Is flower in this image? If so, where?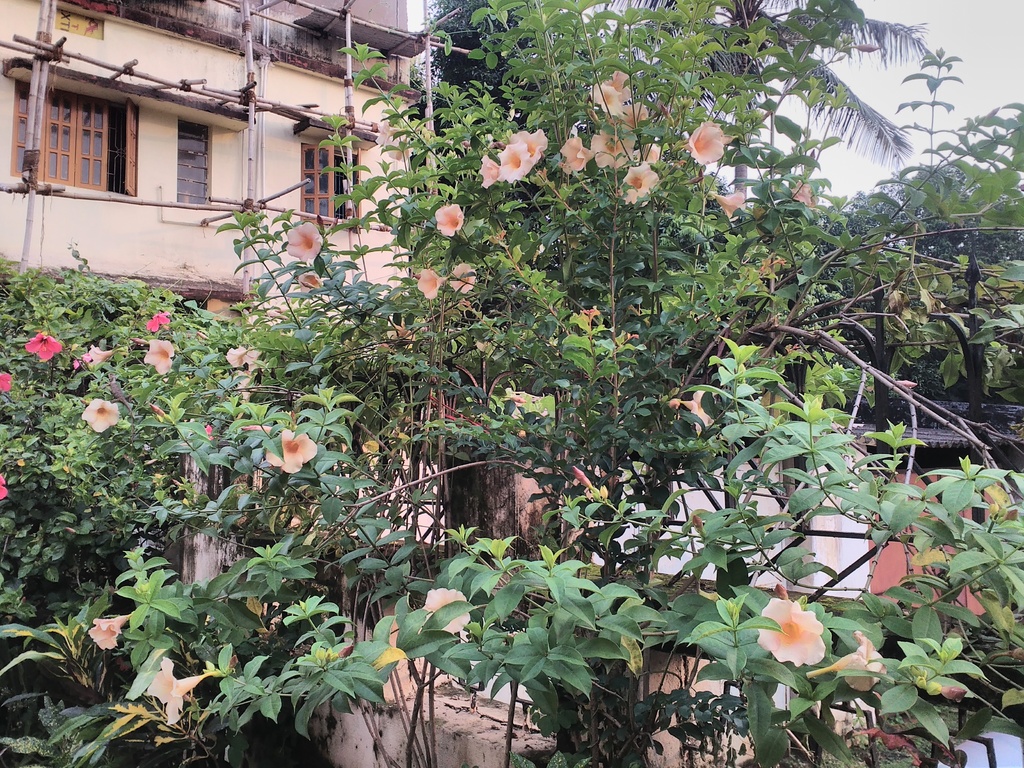
Yes, at (685, 119, 726, 166).
